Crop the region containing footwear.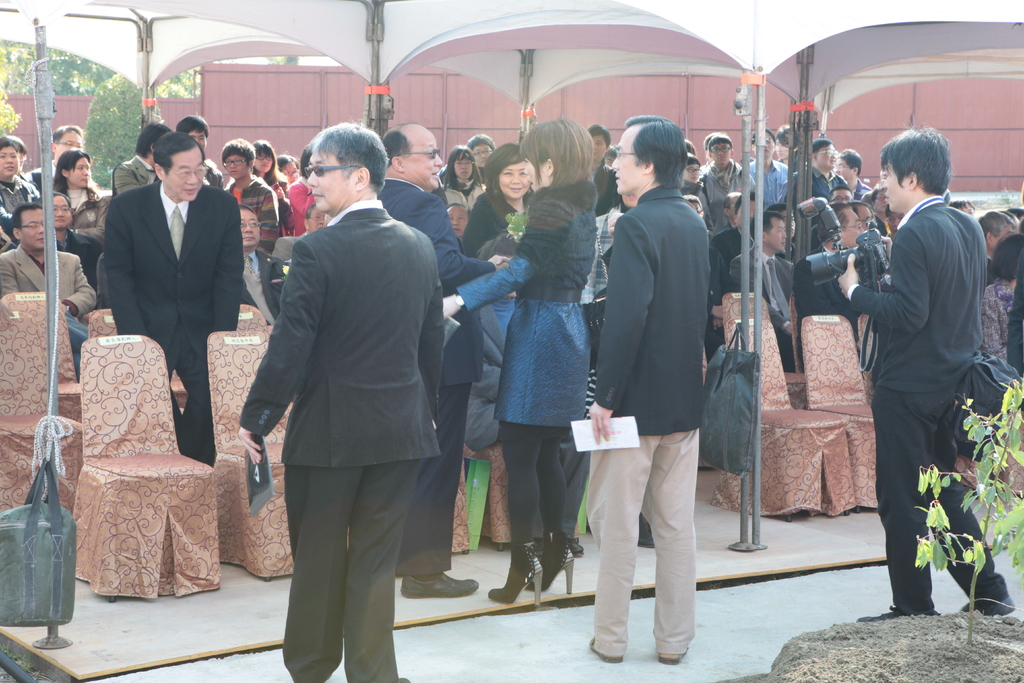
Crop region: box=[490, 543, 551, 609].
